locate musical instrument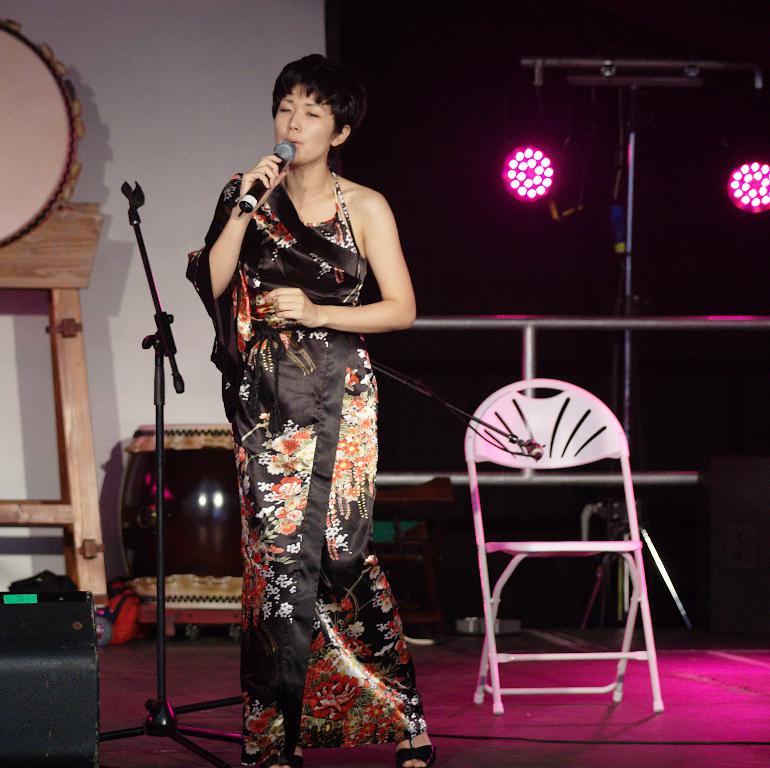
0:18:84:249
